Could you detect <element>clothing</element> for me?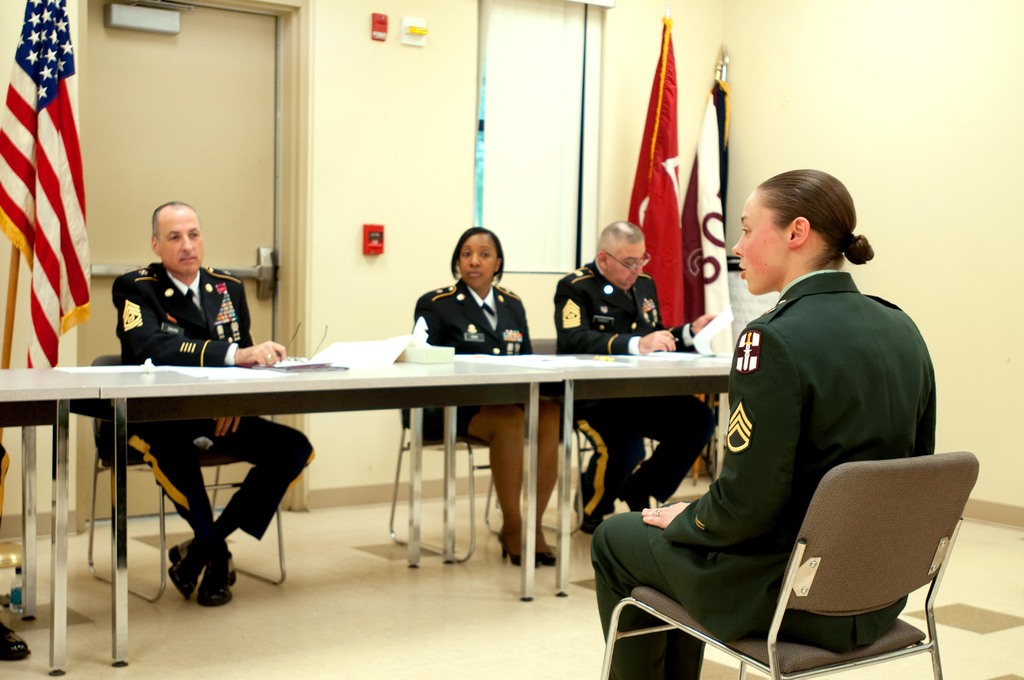
Detection result: bbox(412, 271, 532, 446).
